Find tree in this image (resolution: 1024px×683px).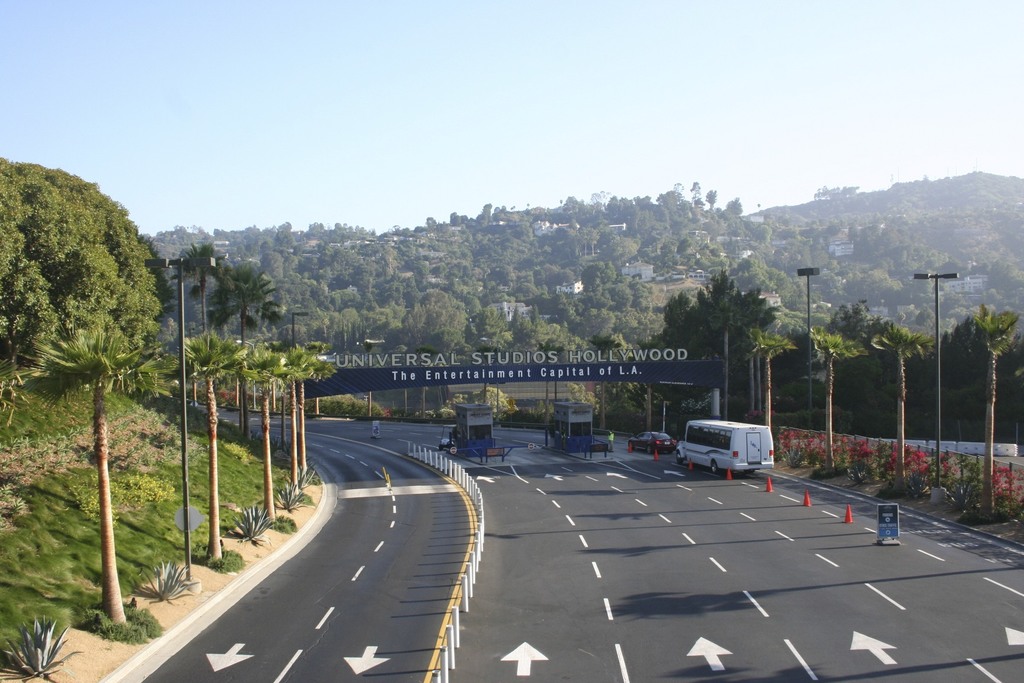
select_region(168, 332, 243, 570).
